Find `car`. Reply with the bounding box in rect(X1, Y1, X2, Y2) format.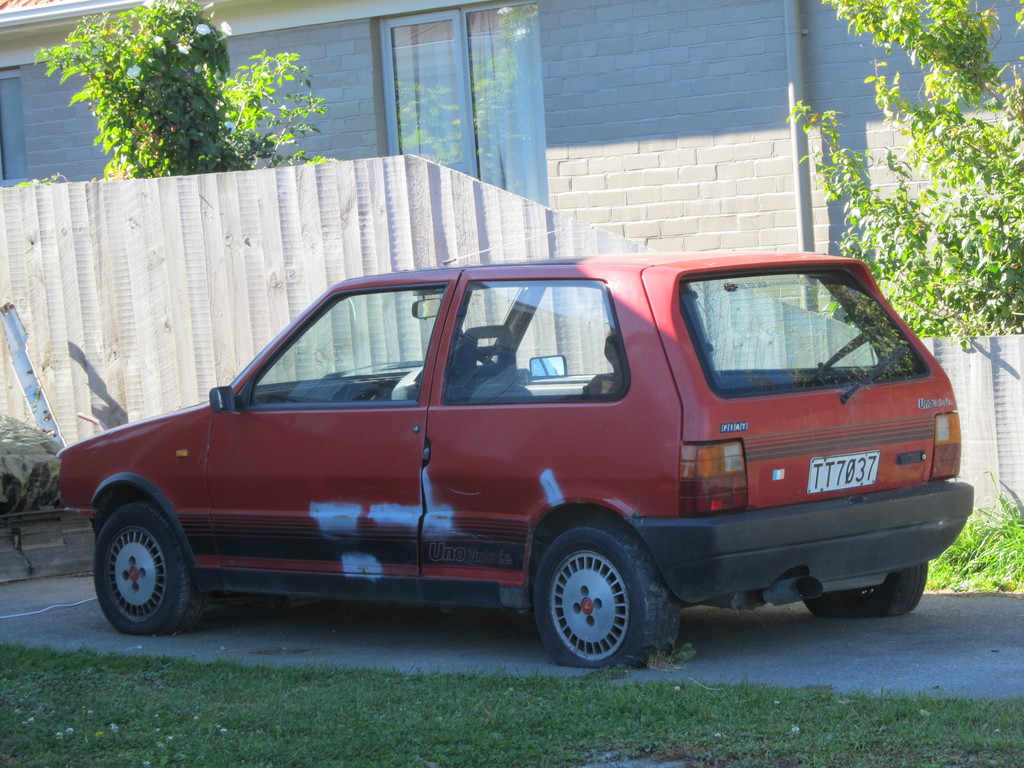
rect(40, 244, 977, 680).
